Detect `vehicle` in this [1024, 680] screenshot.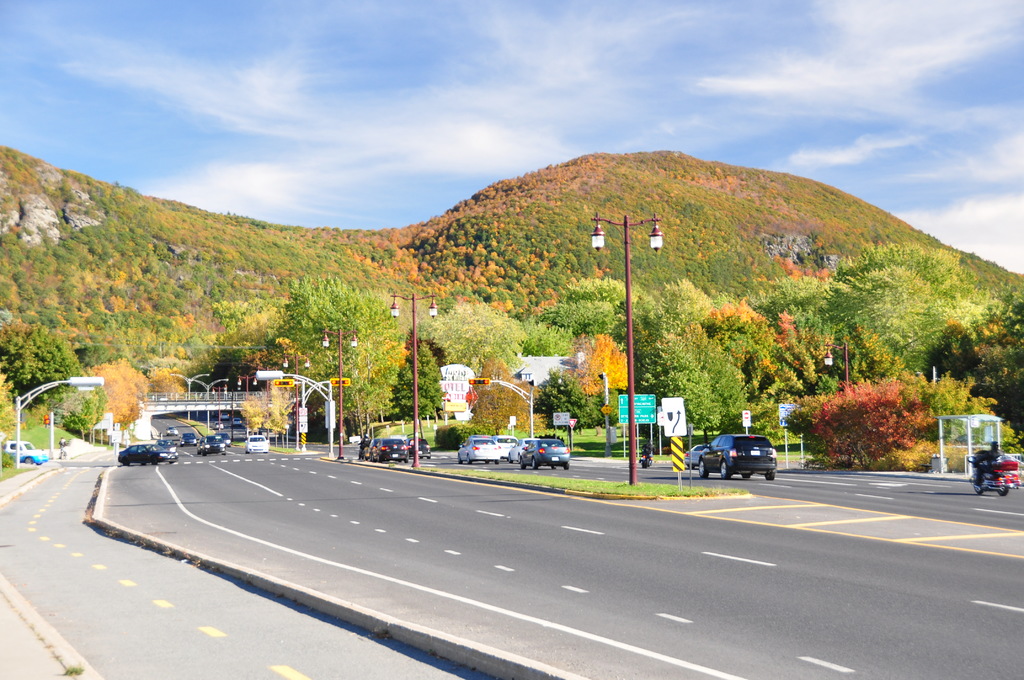
Detection: left=358, top=439, right=406, bottom=465.
